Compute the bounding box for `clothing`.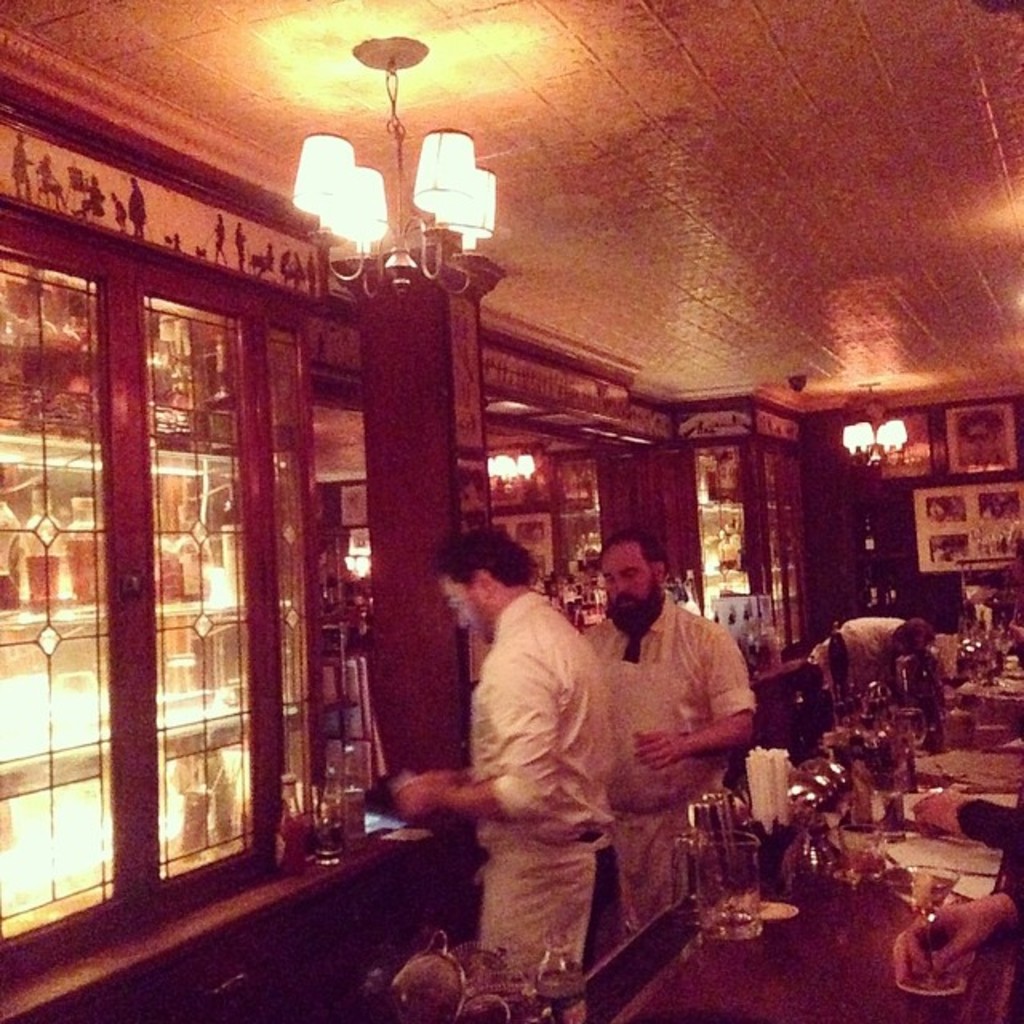
pyautogui.locateOnScreen(584, 595, 754, 968).
